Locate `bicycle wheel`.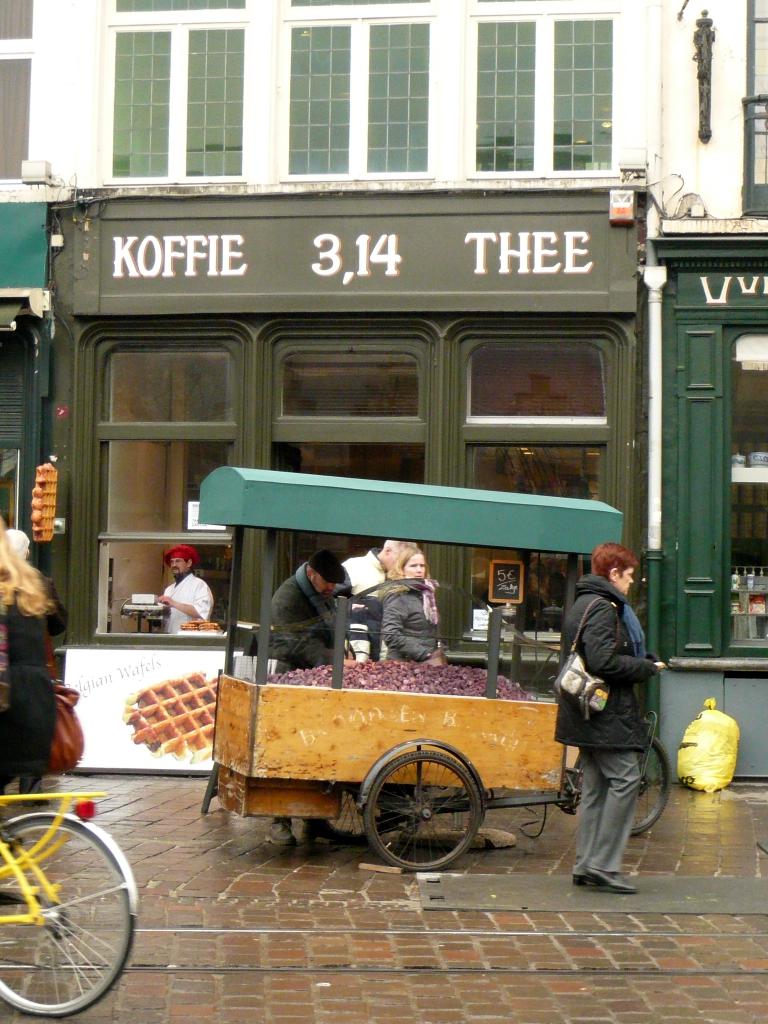
Bounding box: <bbox>3, 815, 138, 1010</bbox>.
